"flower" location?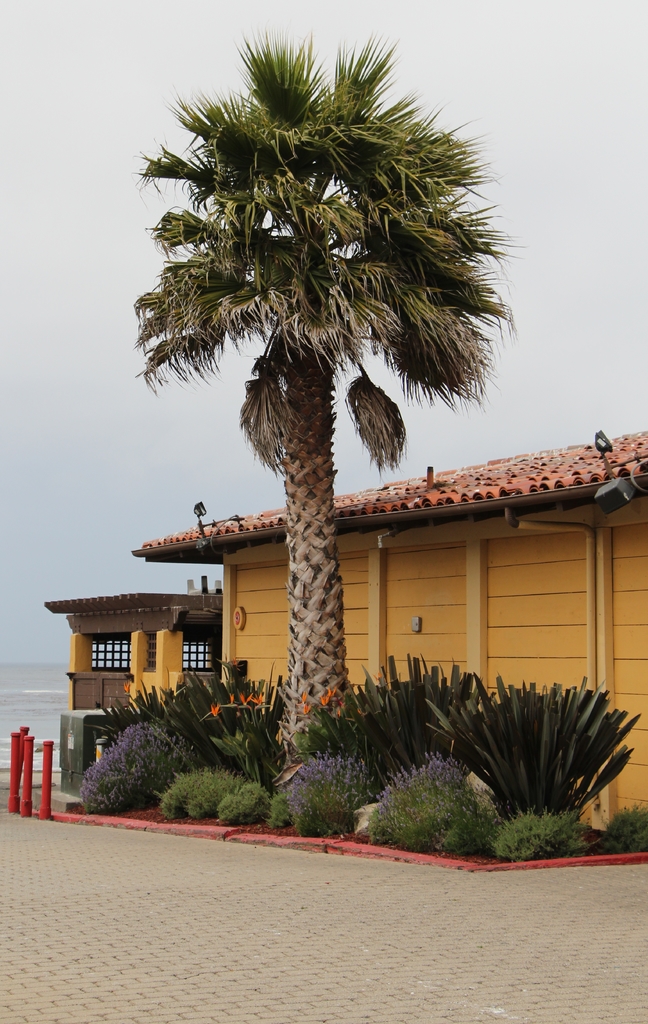
{"left": 259, "top": 691, "right": 266, "bottom": 710}
